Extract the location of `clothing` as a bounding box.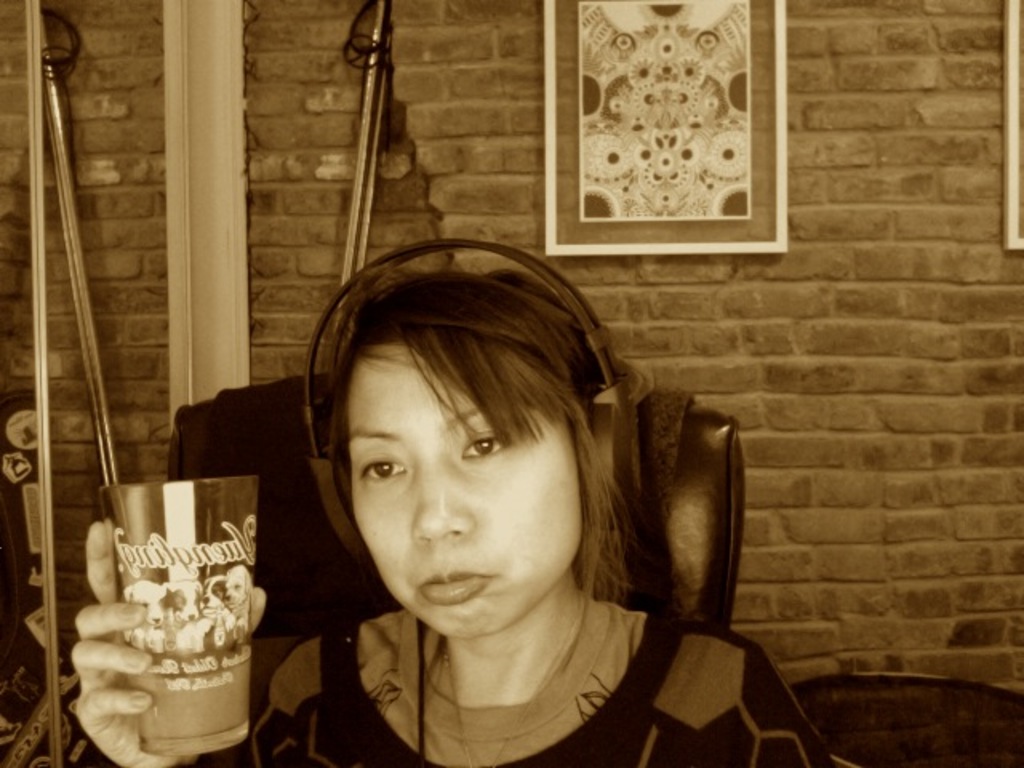
{"x1": 258, "y1": 600, "x2": 832, "y2": 766}.
